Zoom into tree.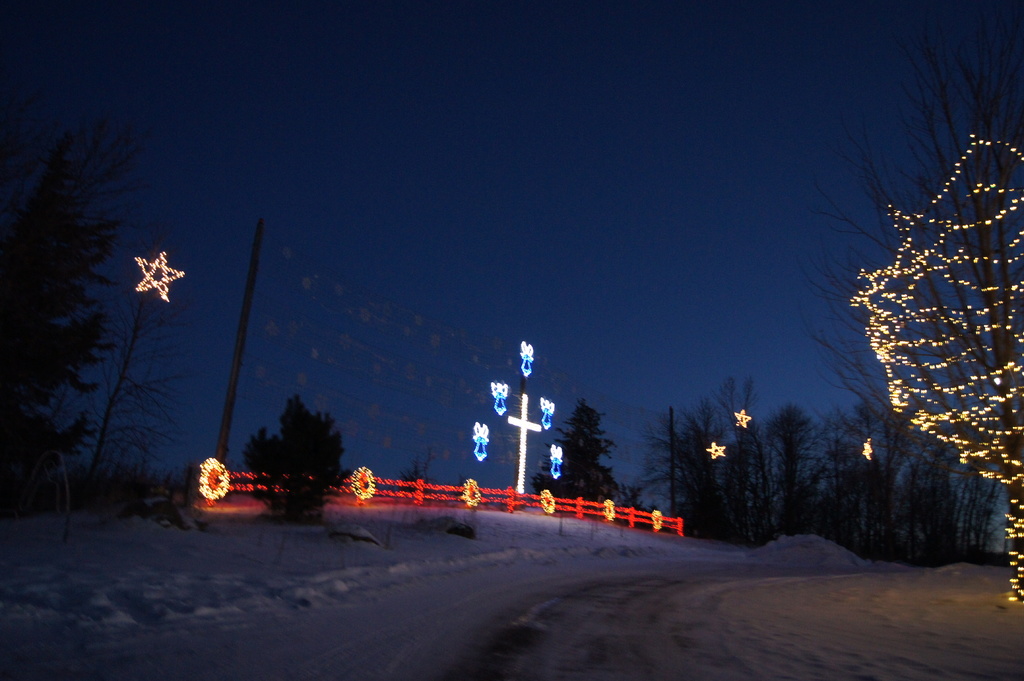
Zoom target: 531/397/629/517.
